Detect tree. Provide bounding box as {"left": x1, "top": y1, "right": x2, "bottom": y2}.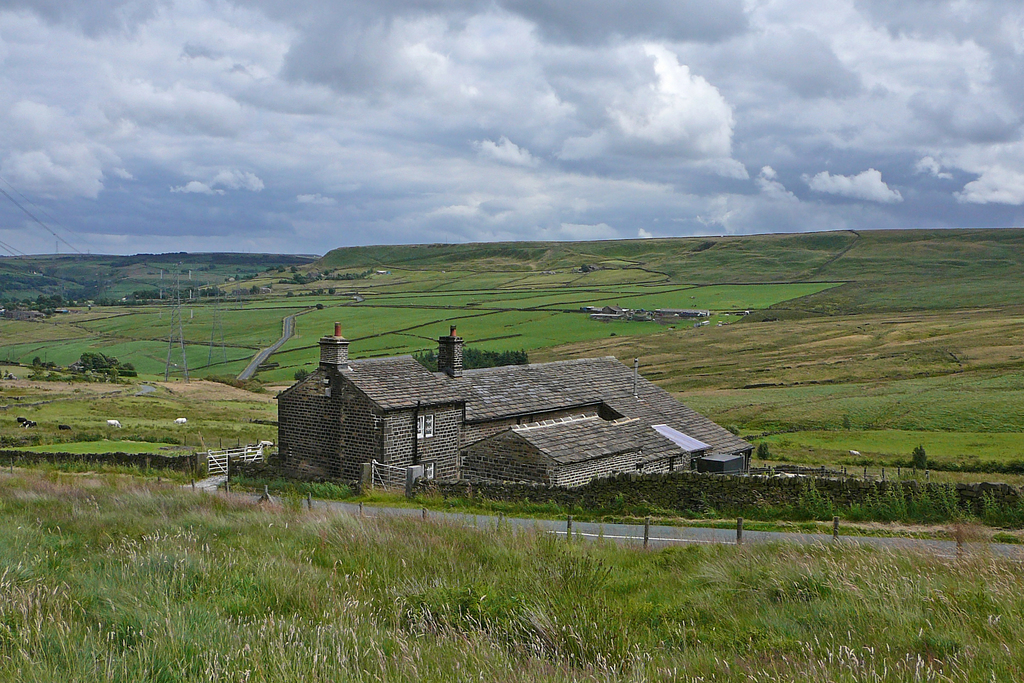
{"left": 312, "top": 302, "right": 321, "bottom": 312}.
